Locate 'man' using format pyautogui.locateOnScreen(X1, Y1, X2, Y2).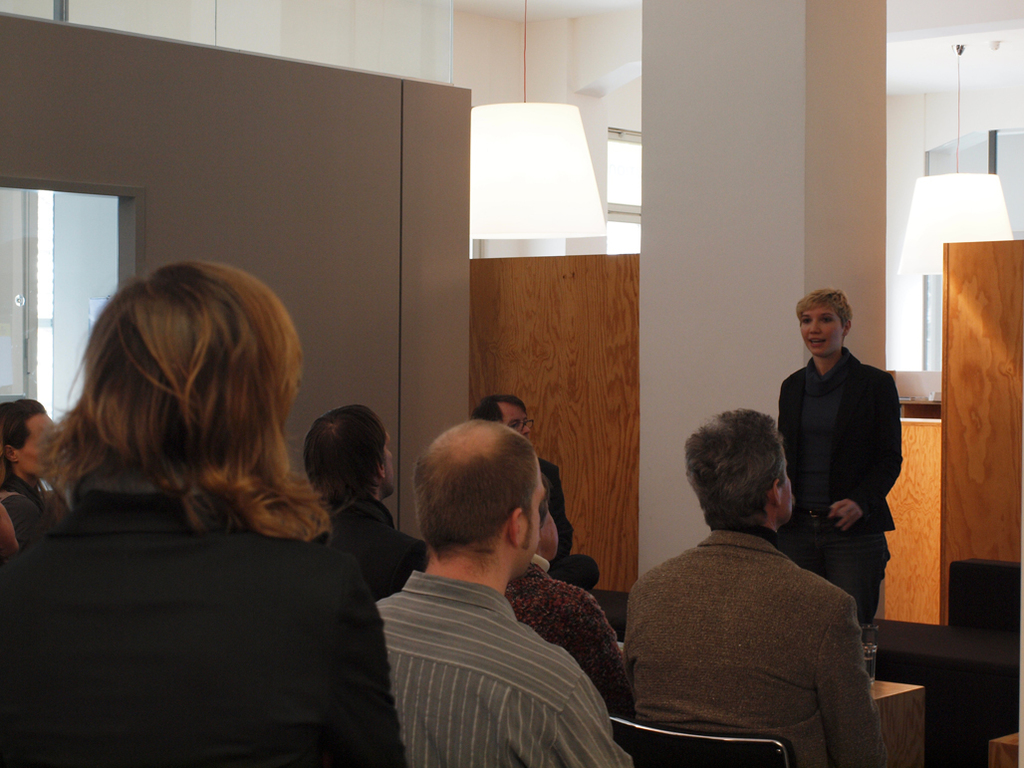
pyautogui.locateOnScreen(302, 398, 430, 608).
